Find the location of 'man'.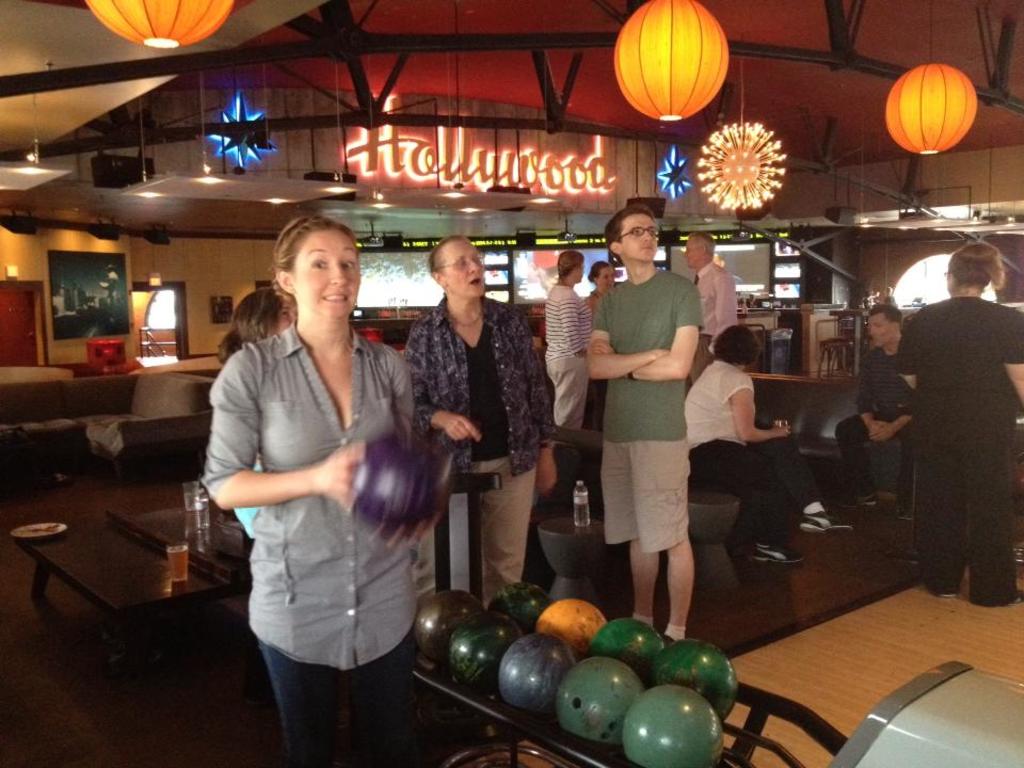
Location: <region>565, 197, 722, 656</region>.
